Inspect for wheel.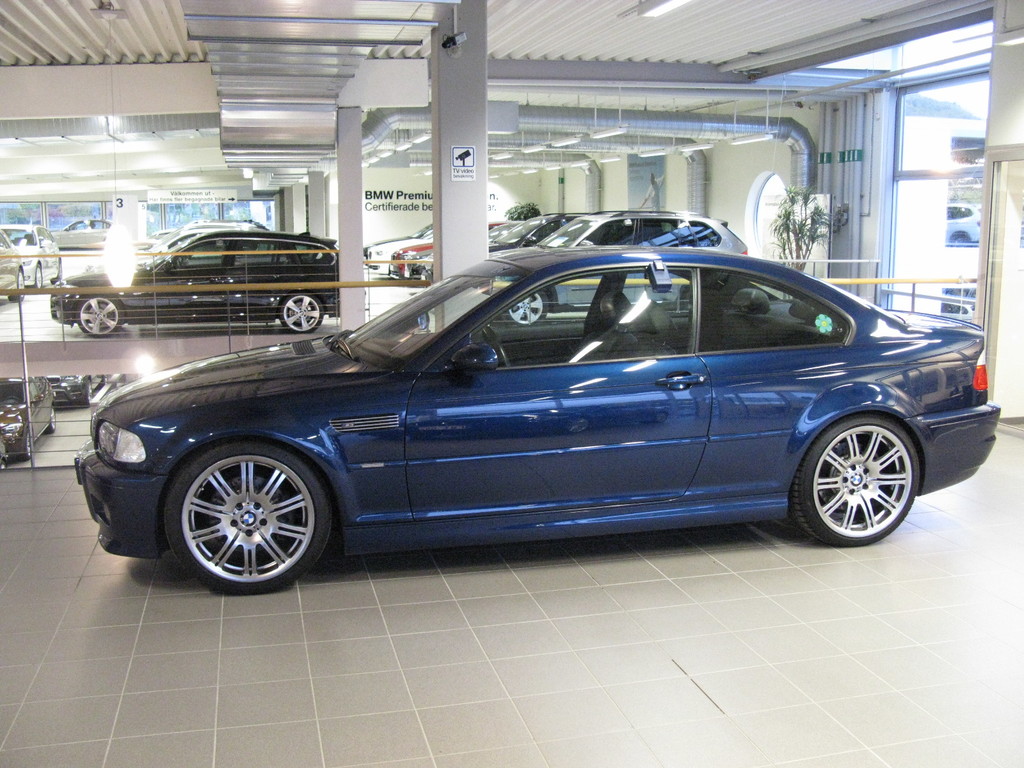
Inspection: rect(49, 406, 59, 437).
